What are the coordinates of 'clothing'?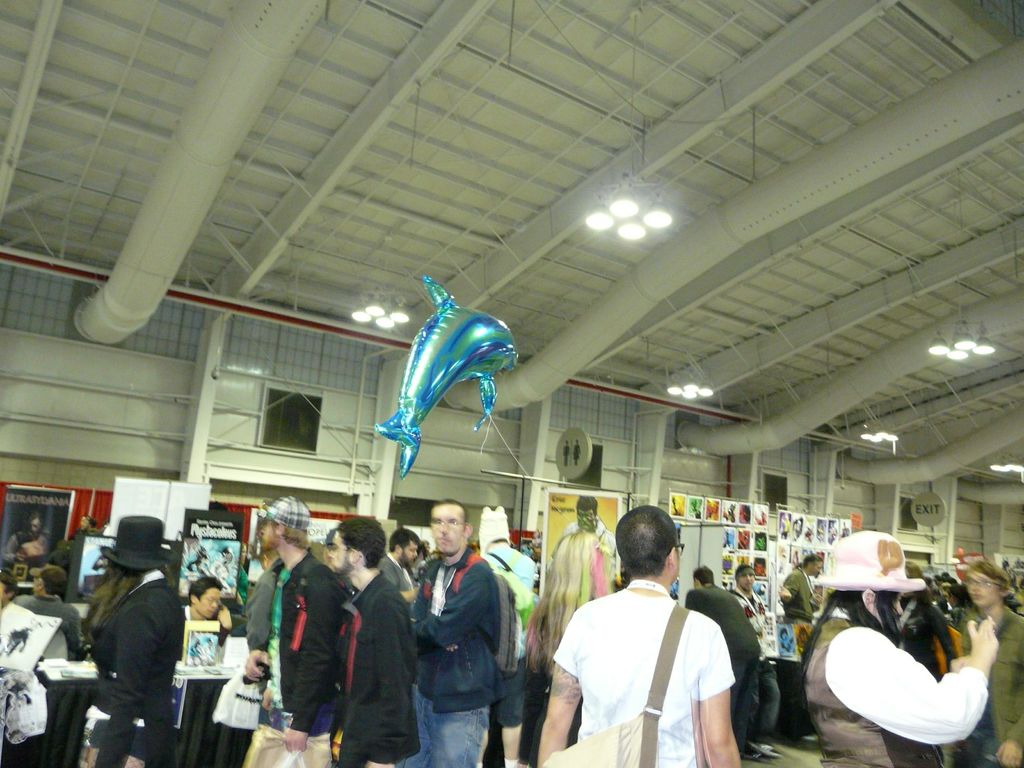
(x1=549, y1=566, x2=759, y2=766).
